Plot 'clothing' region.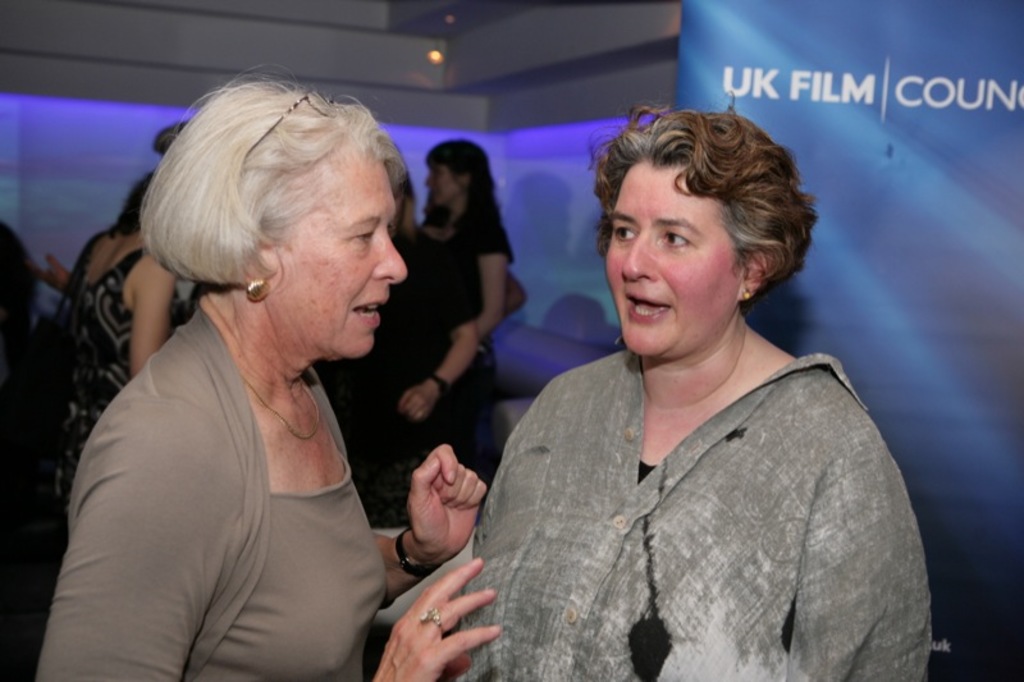
Plotted at Rect(374, 207, 515, 457).
